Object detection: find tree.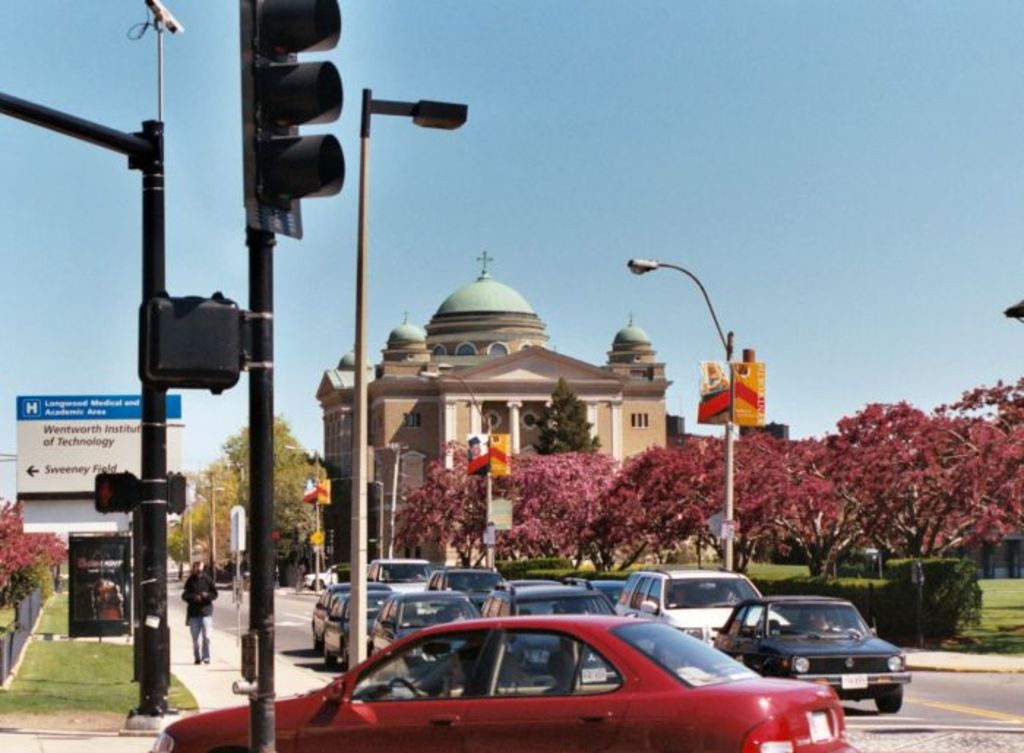
select_region(796, 392, 1014, 598).
